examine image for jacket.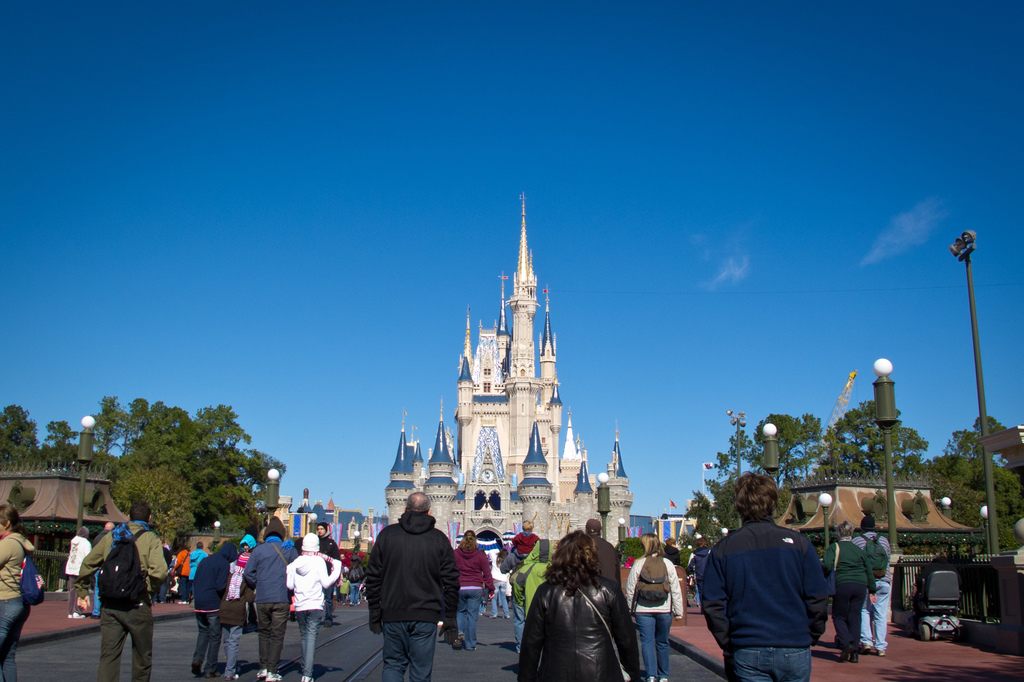
Examination result: [x1=698, y1=519, x2=829, y2=654].
